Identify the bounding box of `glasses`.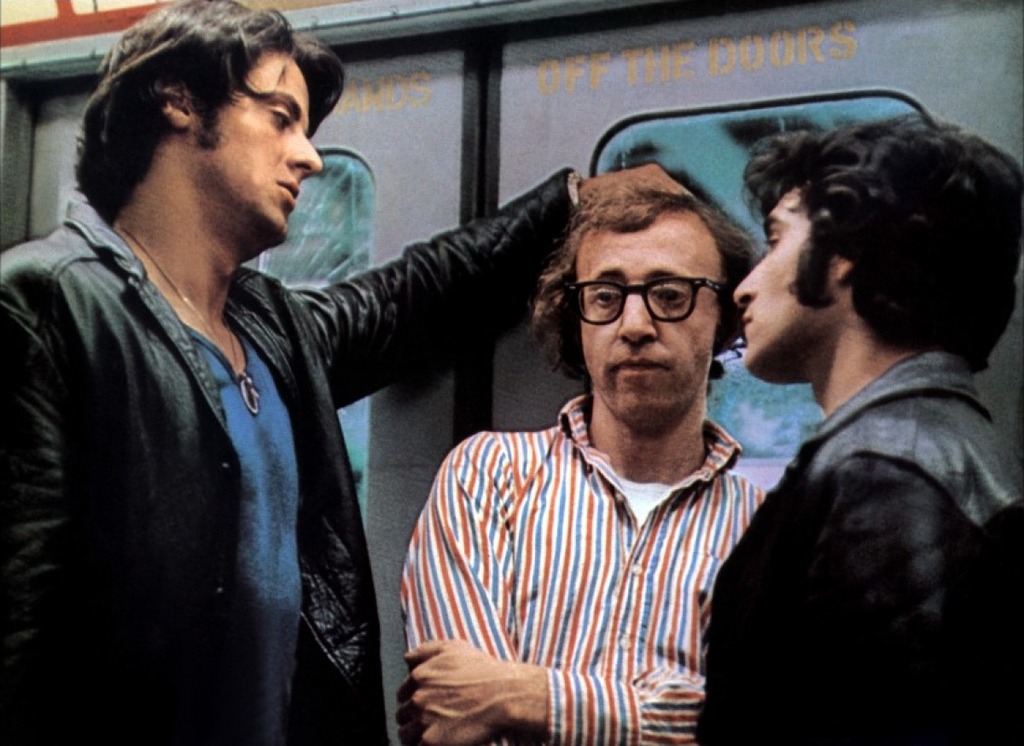
left=568, top=264, right=746, bottom=343.
